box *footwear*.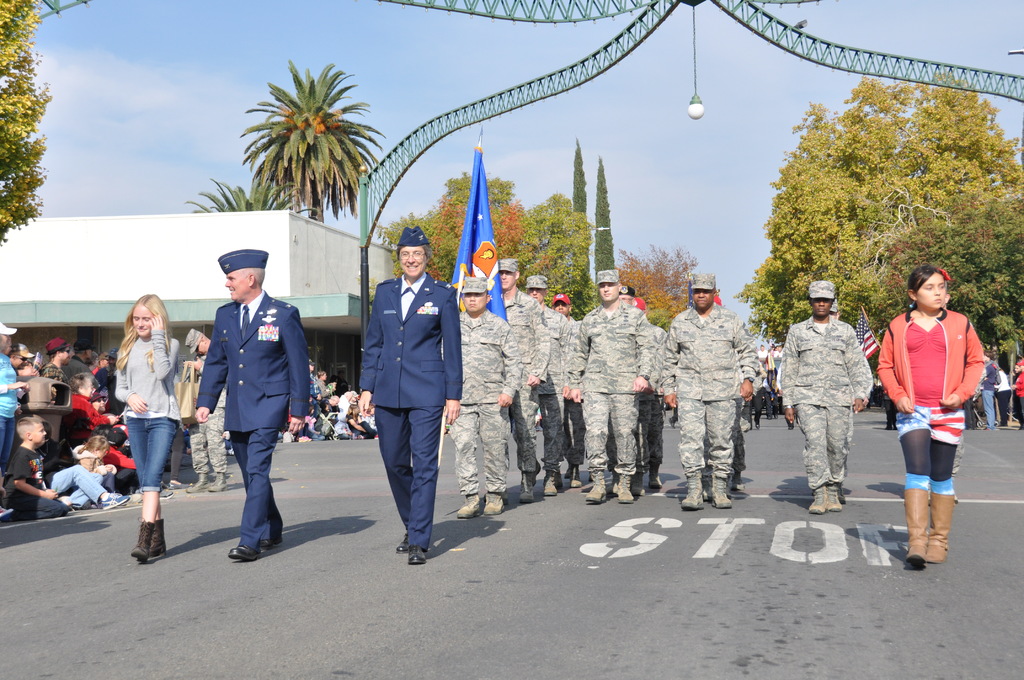
x1=517 y1=469 x2=534 y2=503.
